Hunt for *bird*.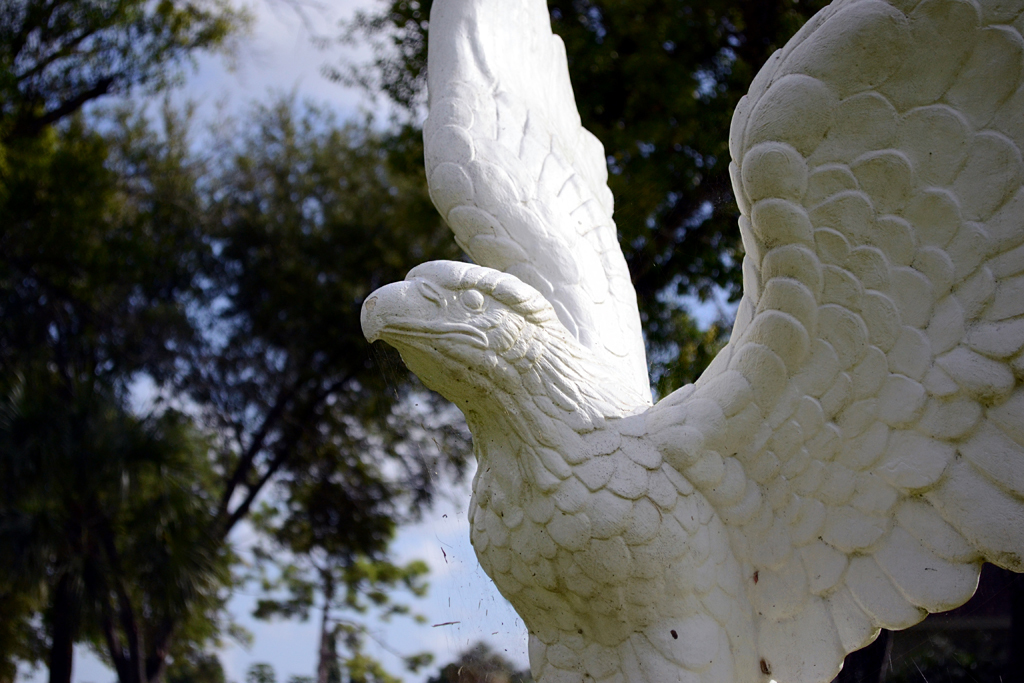
Hunted down at (380,40,1018,682).
